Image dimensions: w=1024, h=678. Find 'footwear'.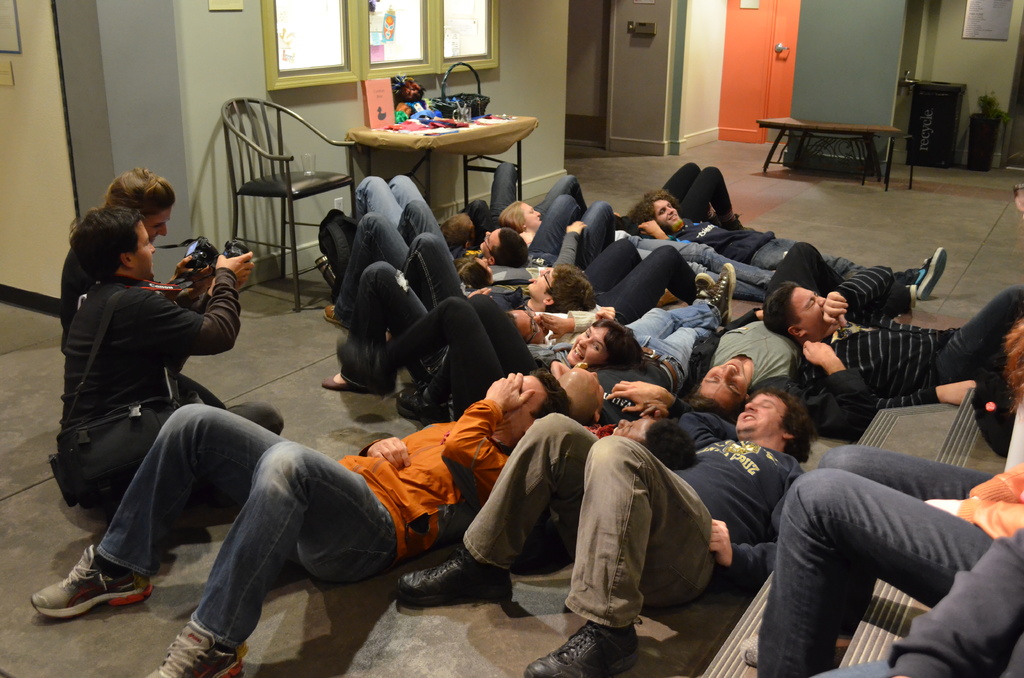
left=700, top=262, right=735, bottom=324.
